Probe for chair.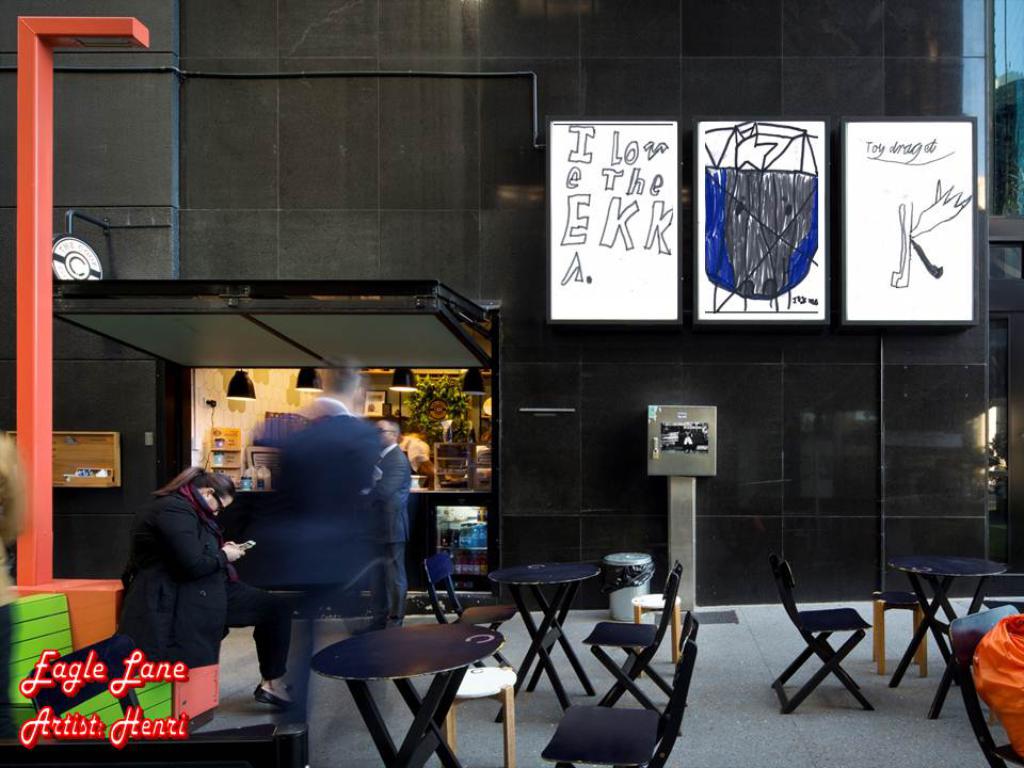
Probe result: pyautogui.locateOnScreen(577, 562, 694, 740).
